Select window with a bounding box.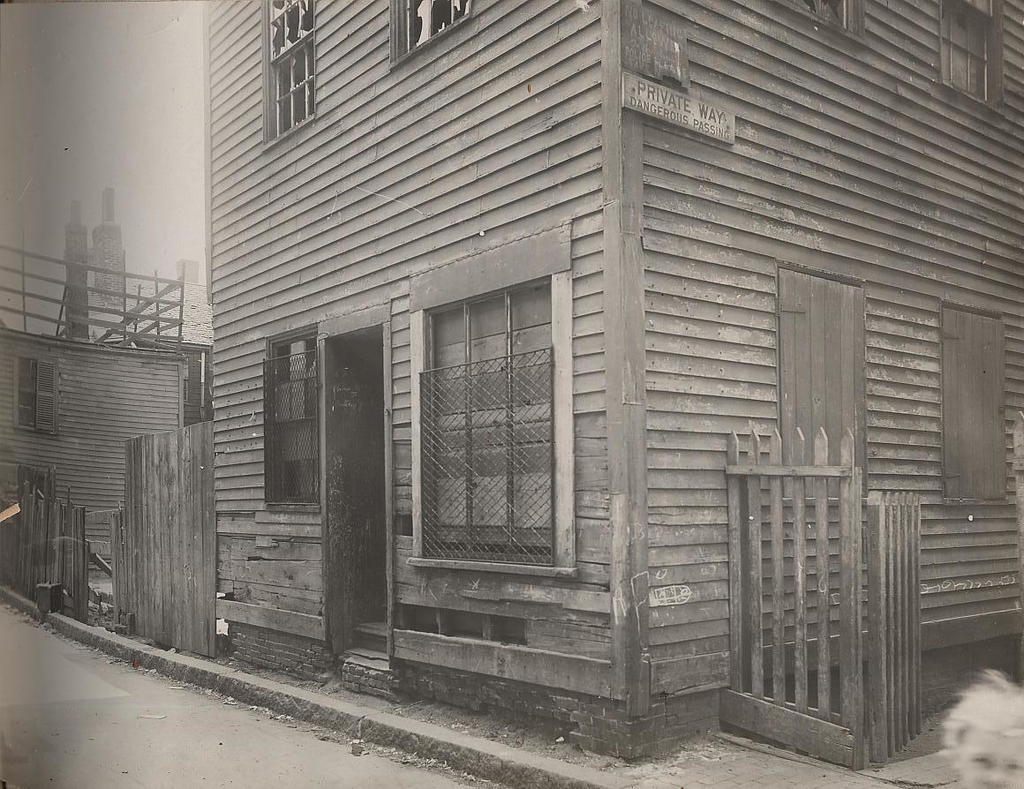
l=936, t=0, r=1001, b=114.
